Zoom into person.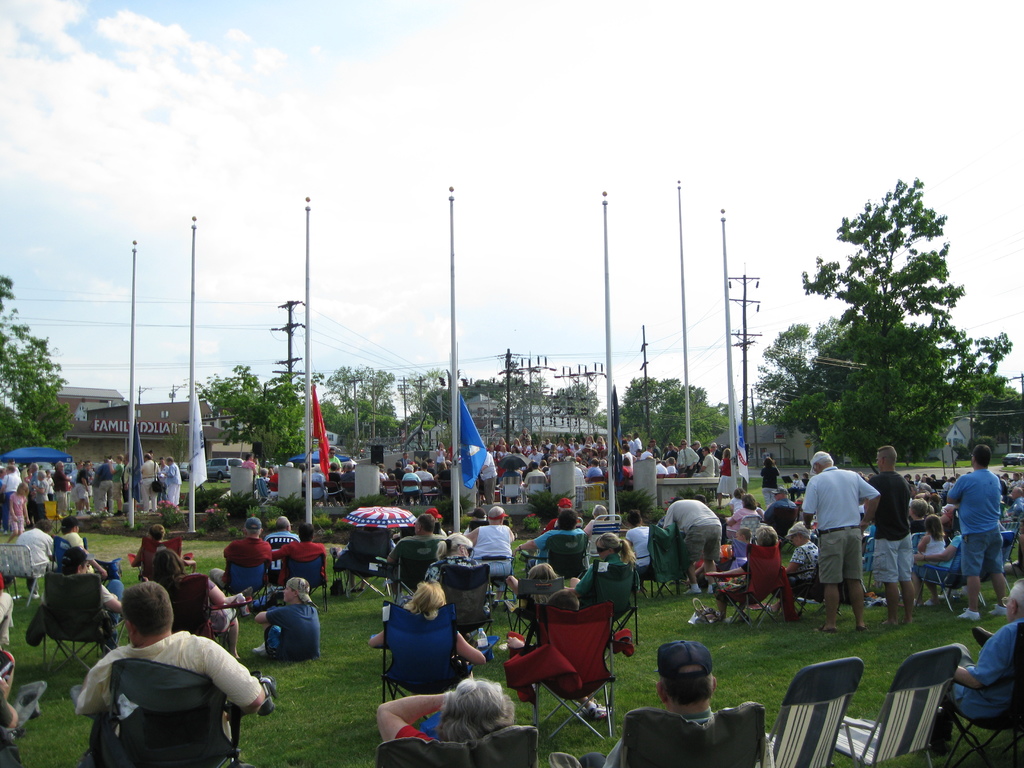
Zoom target: BBox(809, 445, 888, 635).
